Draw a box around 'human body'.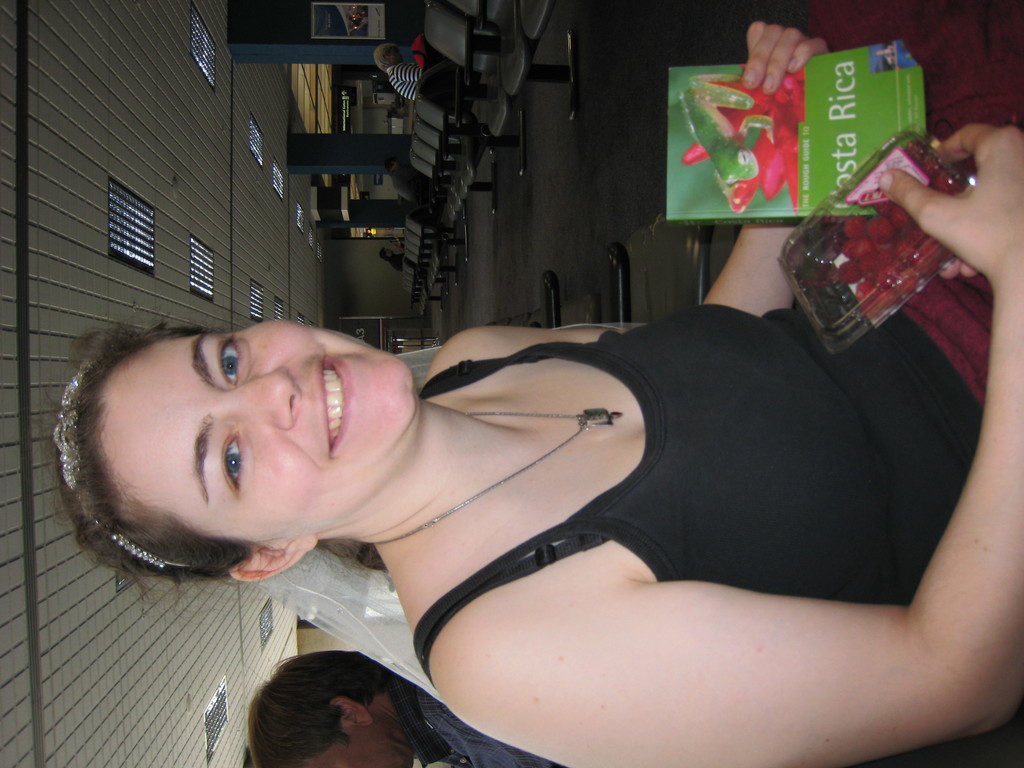
crop(389, 67, 425, 99).
